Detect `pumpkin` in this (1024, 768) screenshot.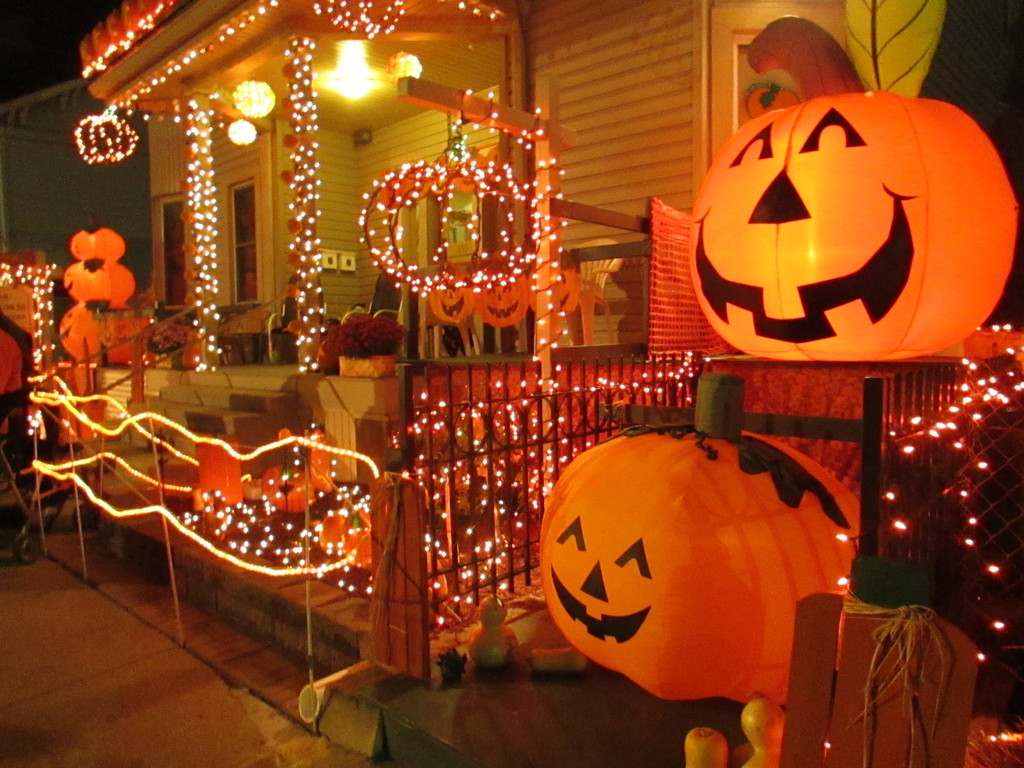
Detection: BBox(539, 369, 867, 704).
